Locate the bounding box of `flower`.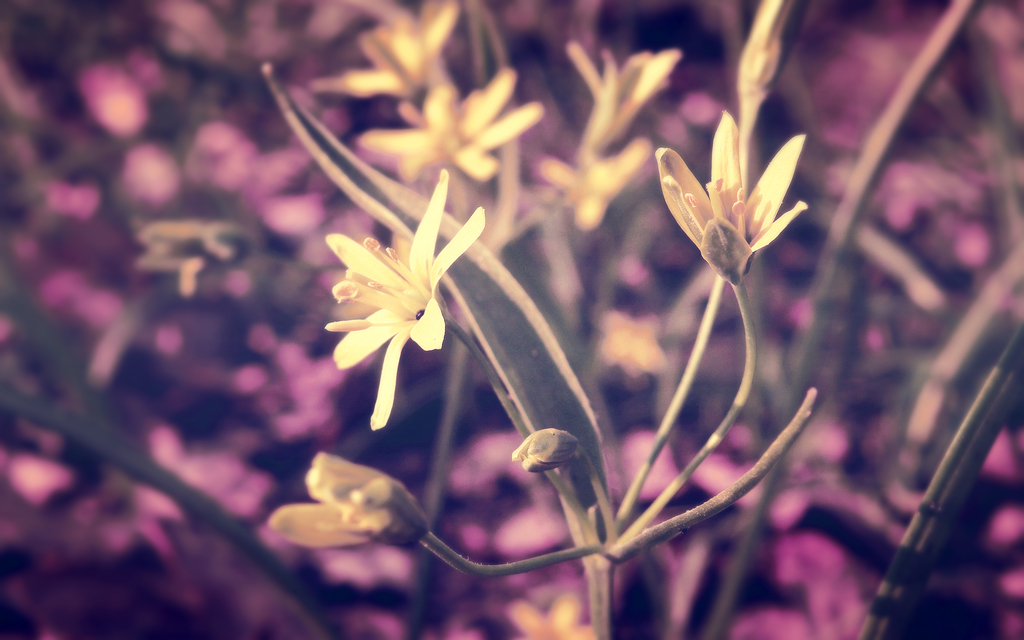
Bounding box: select_region(266, 450, 429, 556).
